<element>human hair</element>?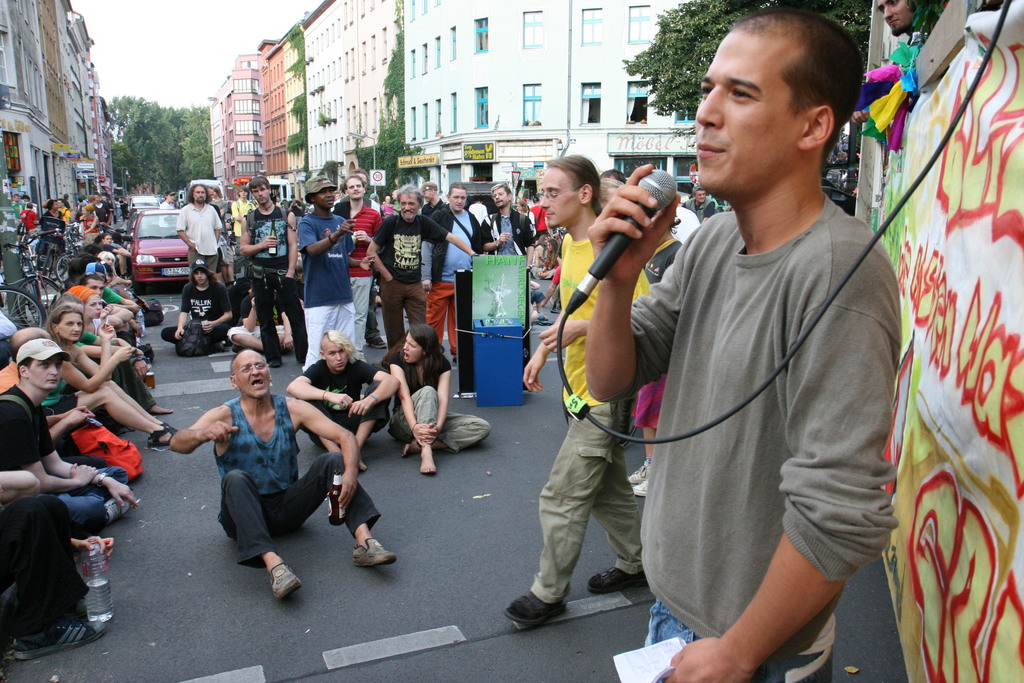
[left=490, top=179, right=512, bottom=195]
